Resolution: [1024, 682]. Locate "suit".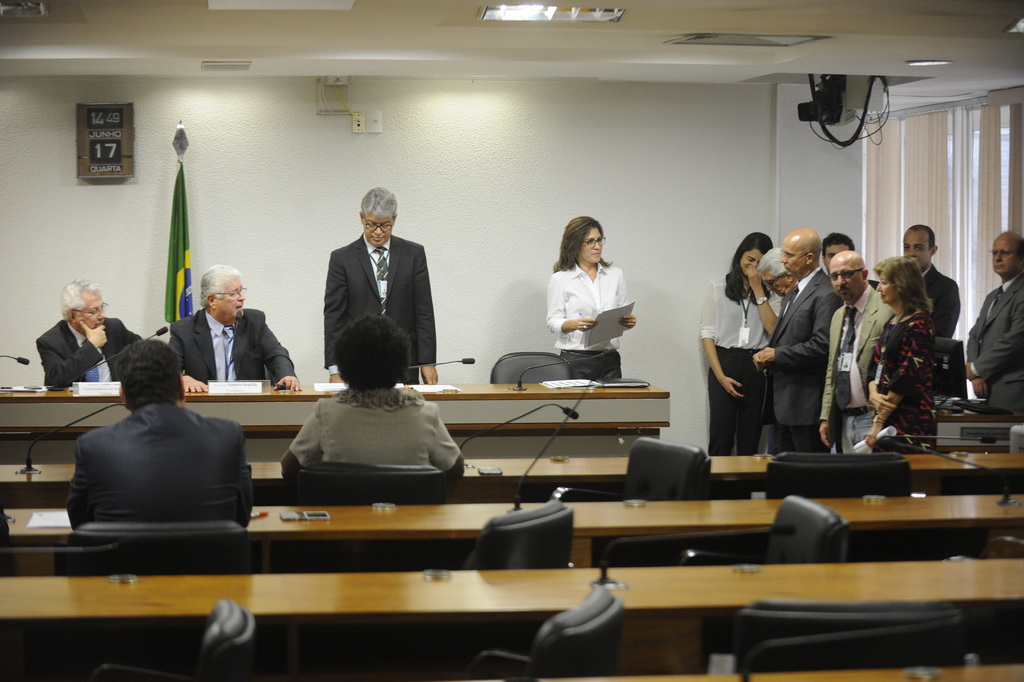
rect(168, 309, 300, 386).
